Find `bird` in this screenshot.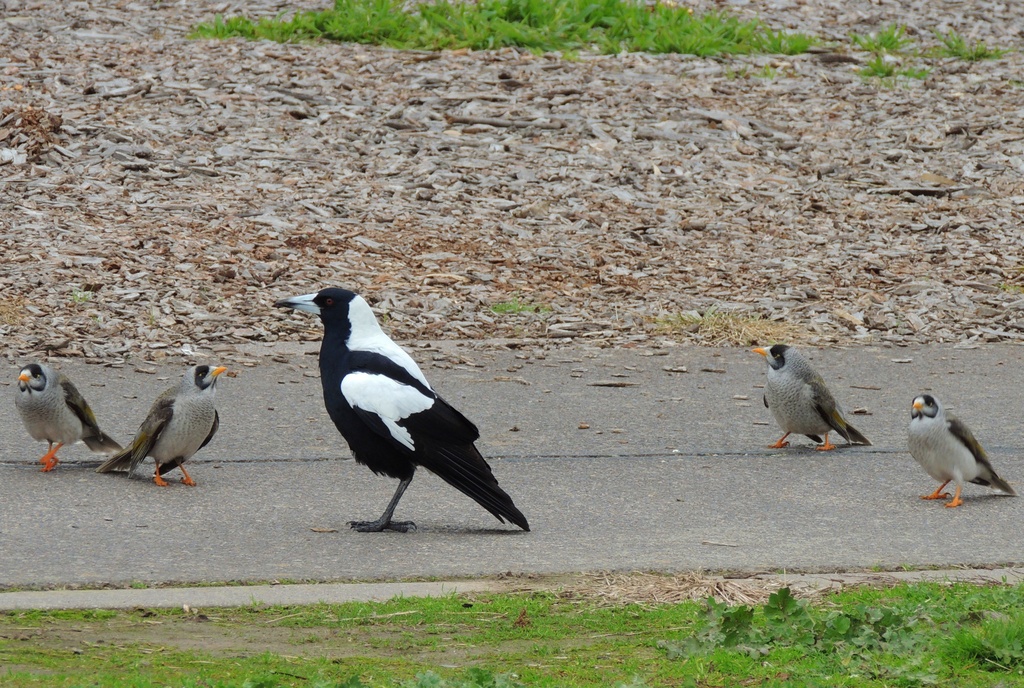
The bounding box for `bird` is (92,353,239,491).
